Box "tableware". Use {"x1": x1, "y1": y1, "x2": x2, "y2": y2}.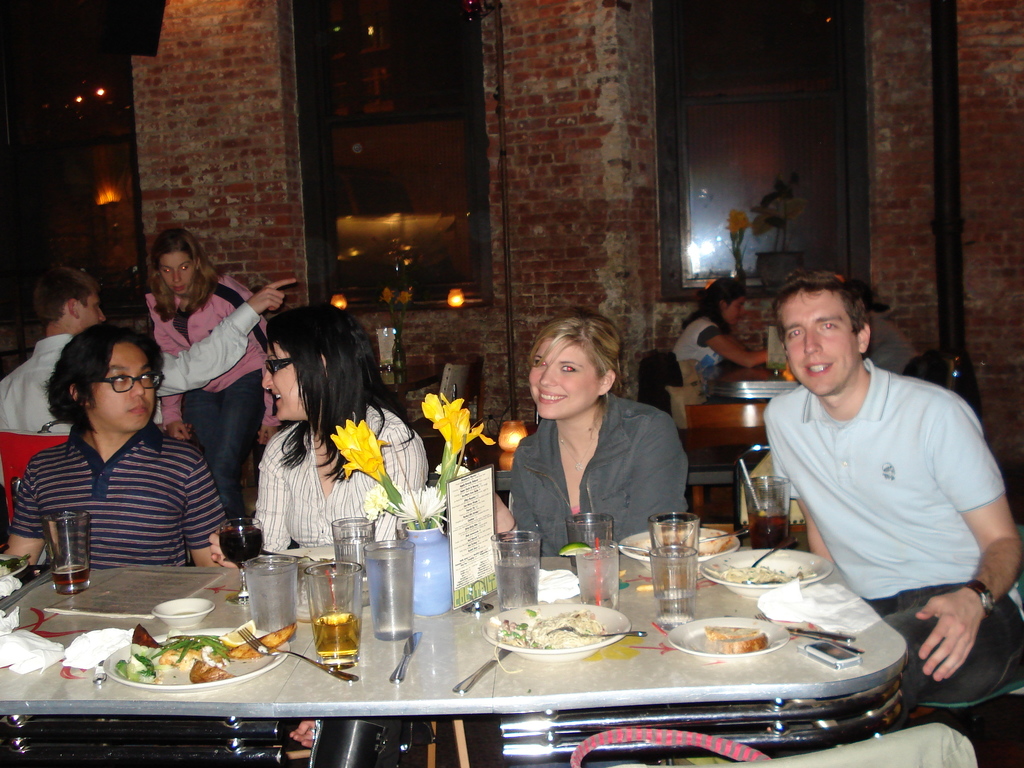
{"x1": 216, "y1": 516, "x2": 266, "y2": 601}.
